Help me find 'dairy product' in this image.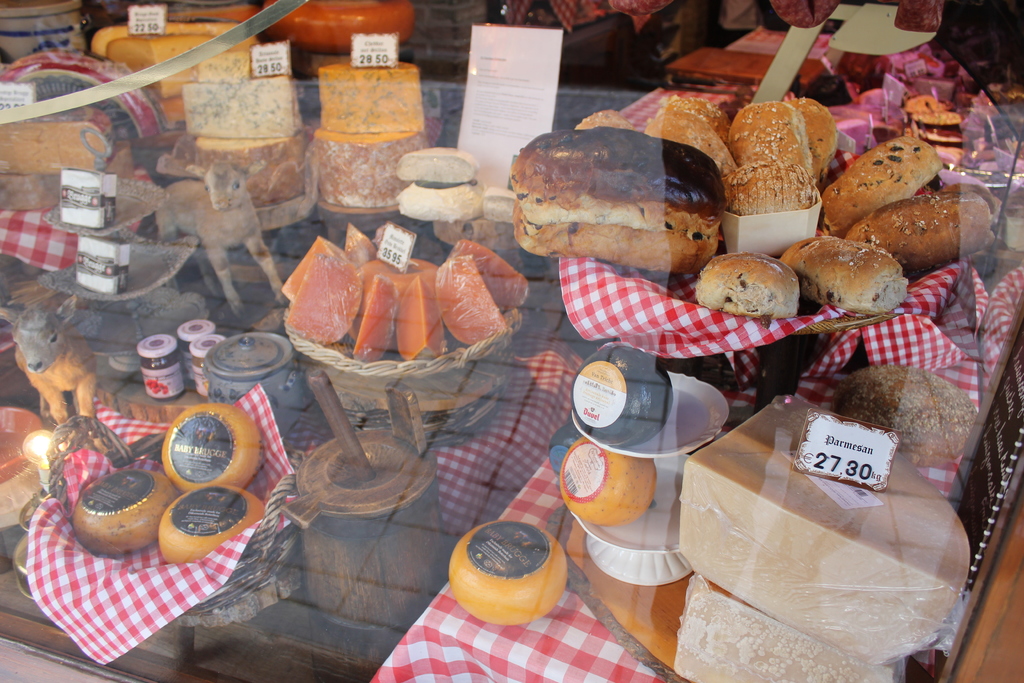
Found it: {"left": 109, "top": 28, "right": 270, "bottom": 109}.
